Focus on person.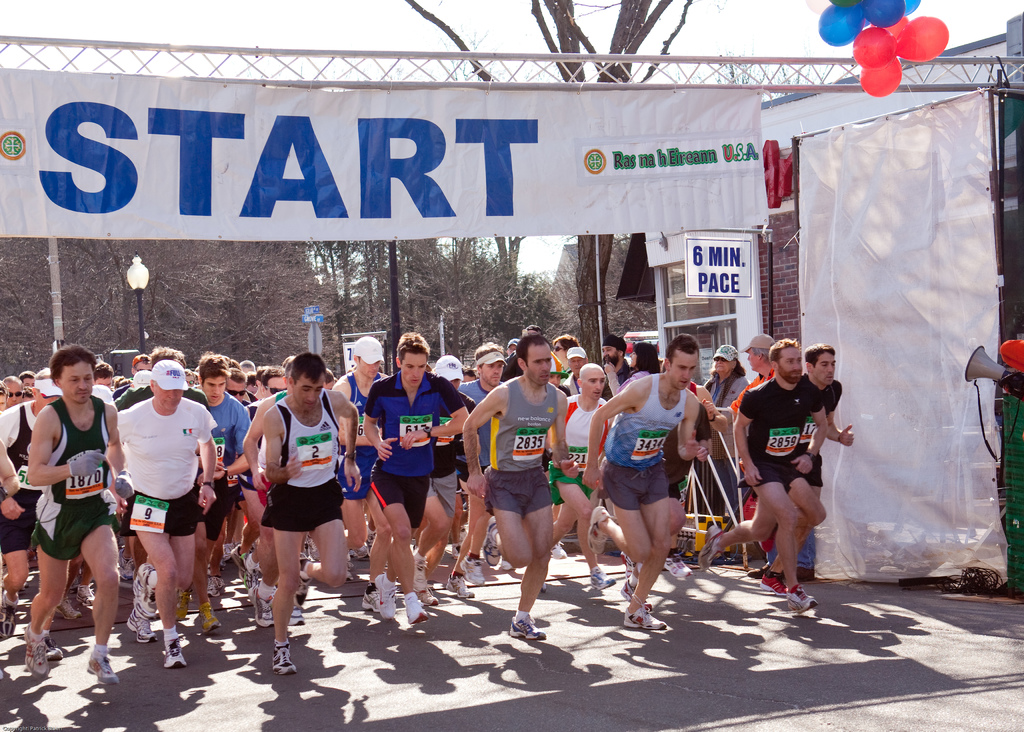
Focused at bbox(479, 345, 581, 625).
